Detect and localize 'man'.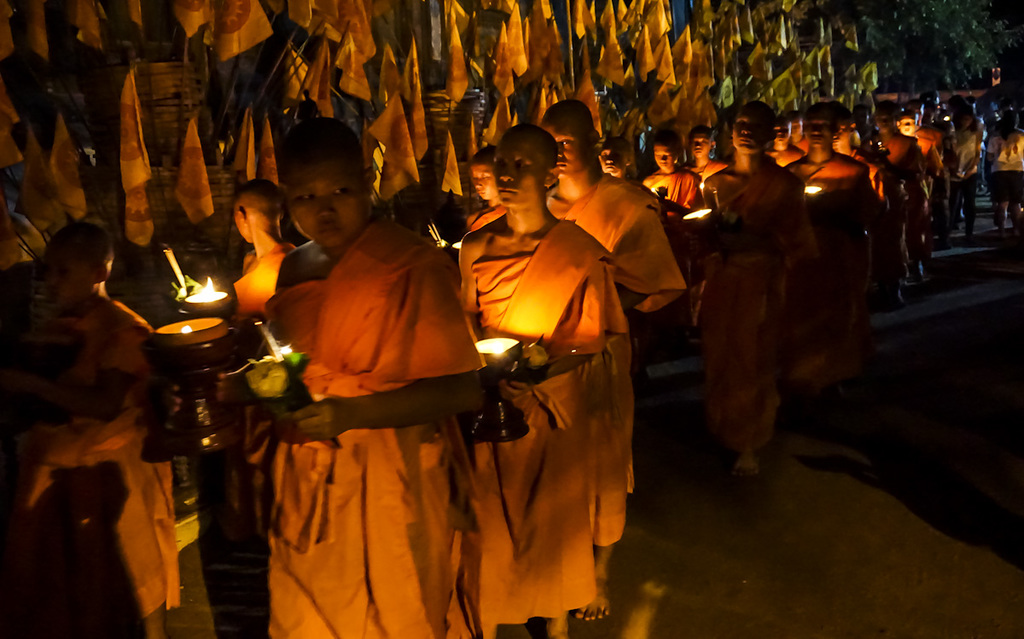
Localized at box=[701, 105, 809, 480].
